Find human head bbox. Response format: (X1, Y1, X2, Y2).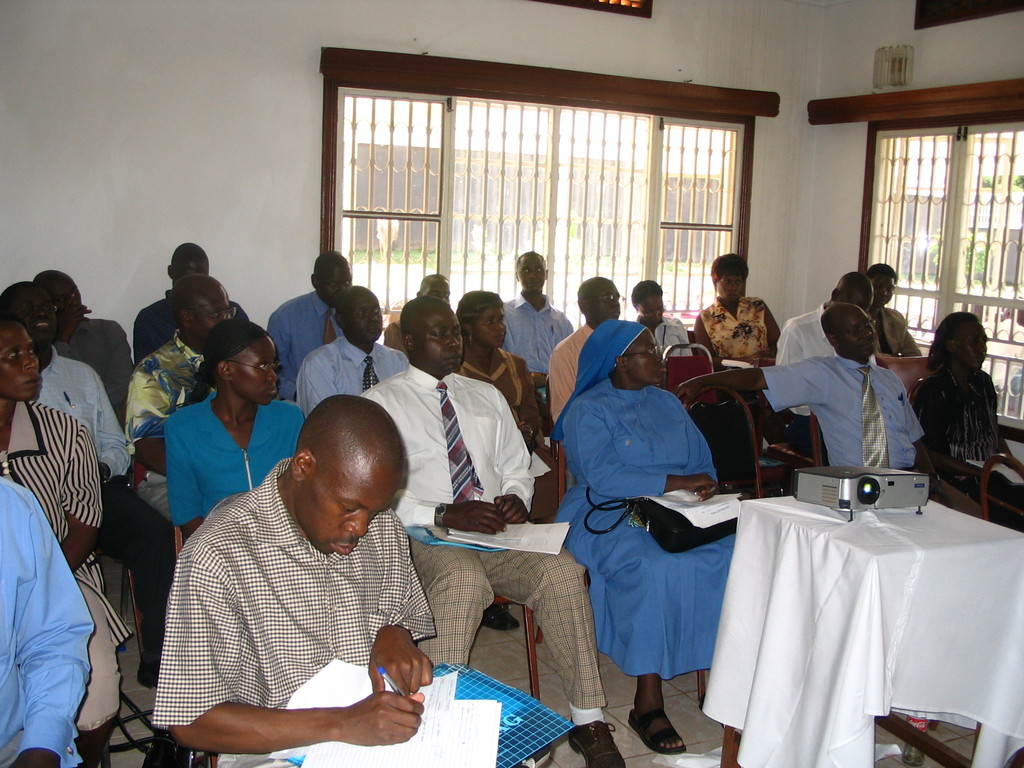
(455, 290, 507, 355).
